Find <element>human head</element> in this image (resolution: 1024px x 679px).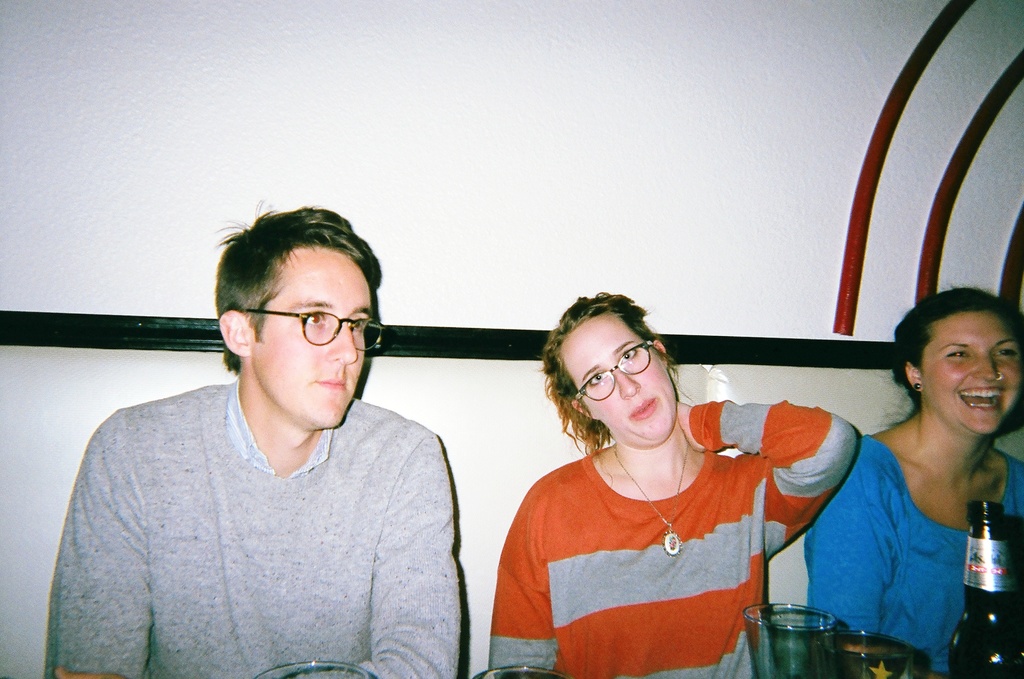
{"left": 214, "top": 211, "right": 374, "bottom": 431}.
